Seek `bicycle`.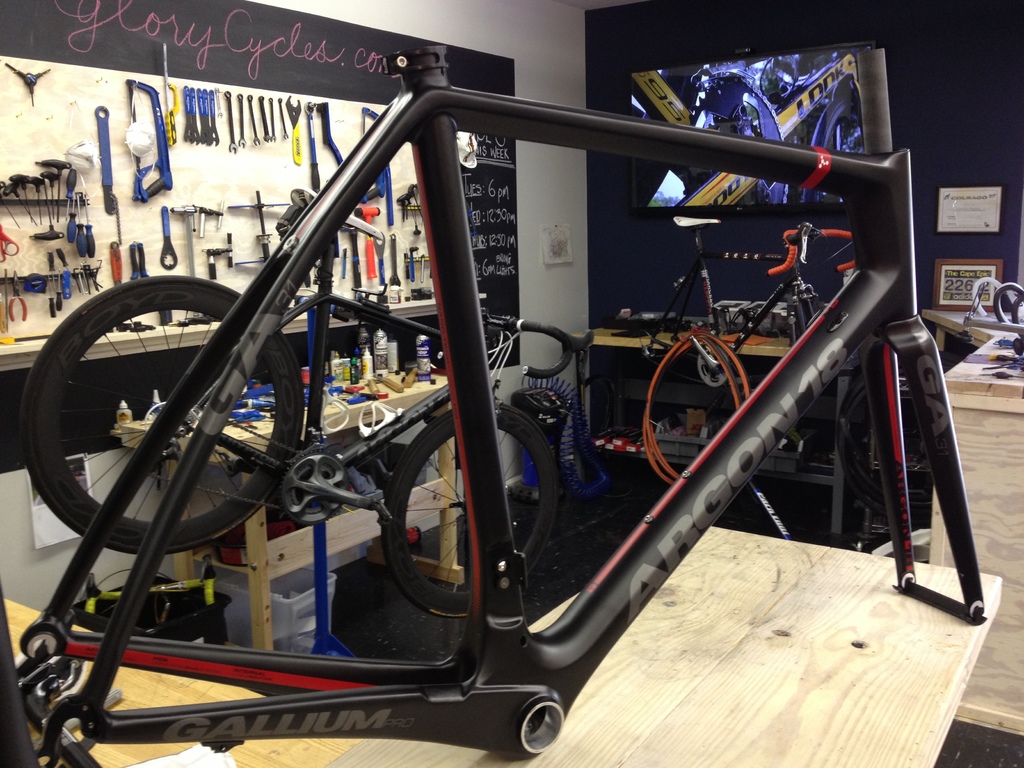
bbox=(616, 212, 883, 519).
